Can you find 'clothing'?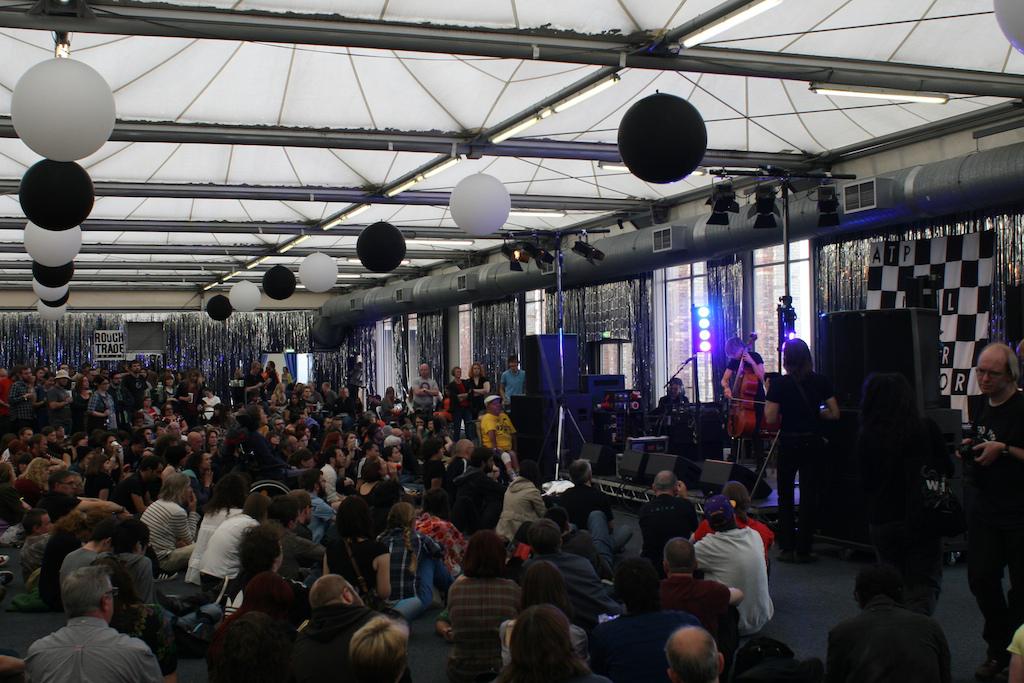
Yes, bounding box: BBox(826, 592, 950, 682).
